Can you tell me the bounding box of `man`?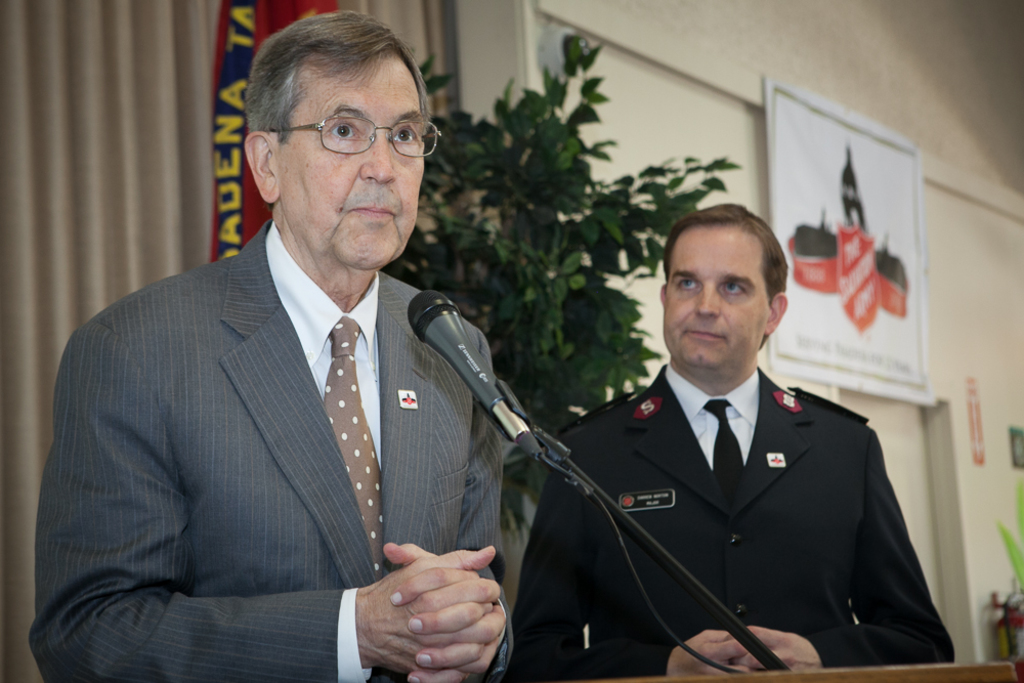
[left=525, top=211, right=935, bottom=679].
